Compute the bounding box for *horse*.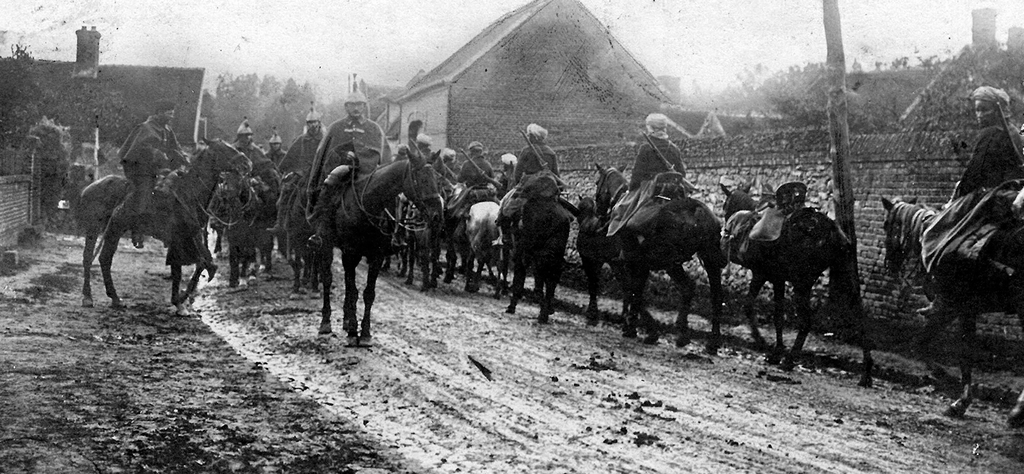
719,175,872,391.
